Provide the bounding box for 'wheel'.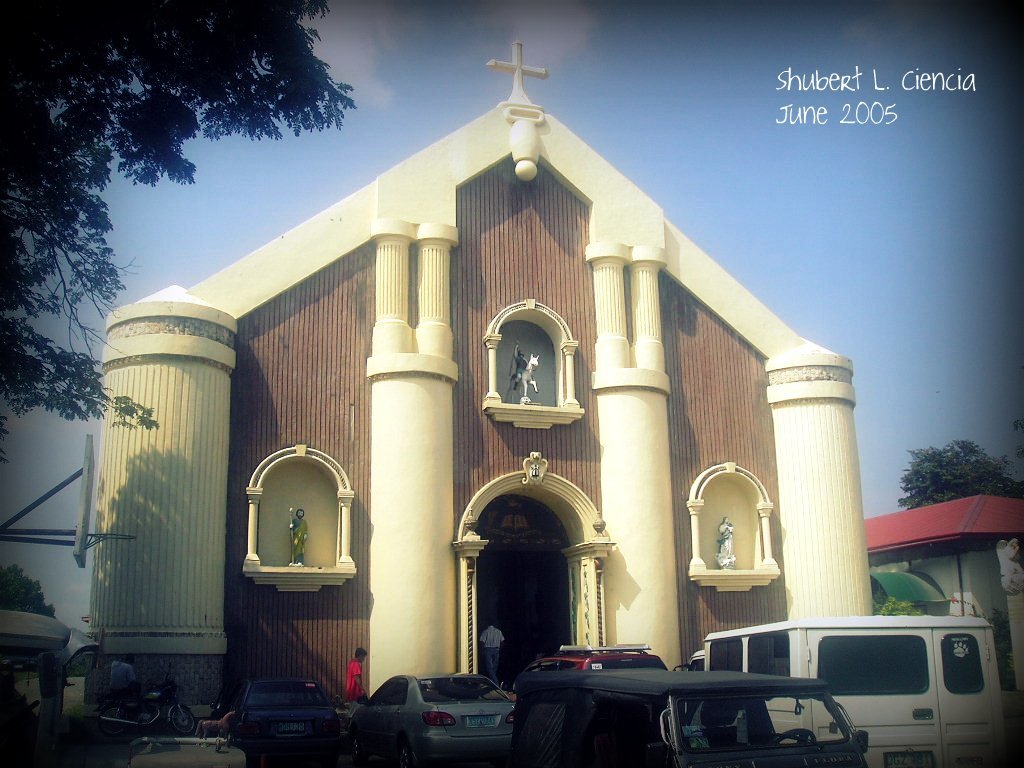
(169,701,200,734).
